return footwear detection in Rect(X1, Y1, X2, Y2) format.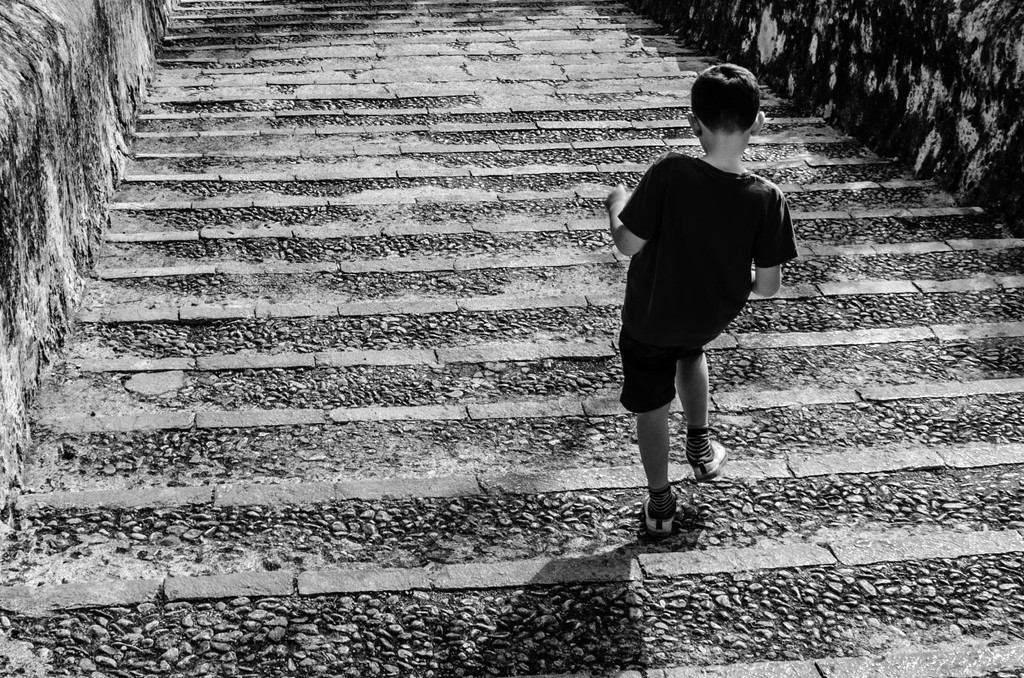
Rect(630, 472, 689, 545).
